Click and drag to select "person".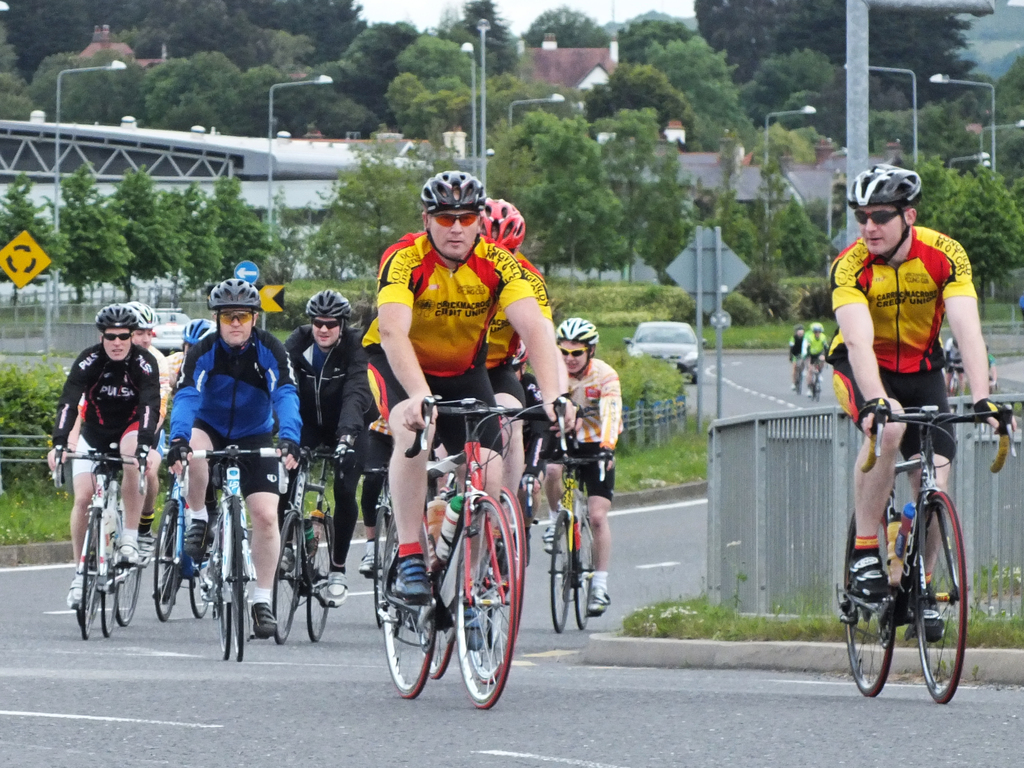
Selection: [left=58, top=293, right=152, bottom=627].
